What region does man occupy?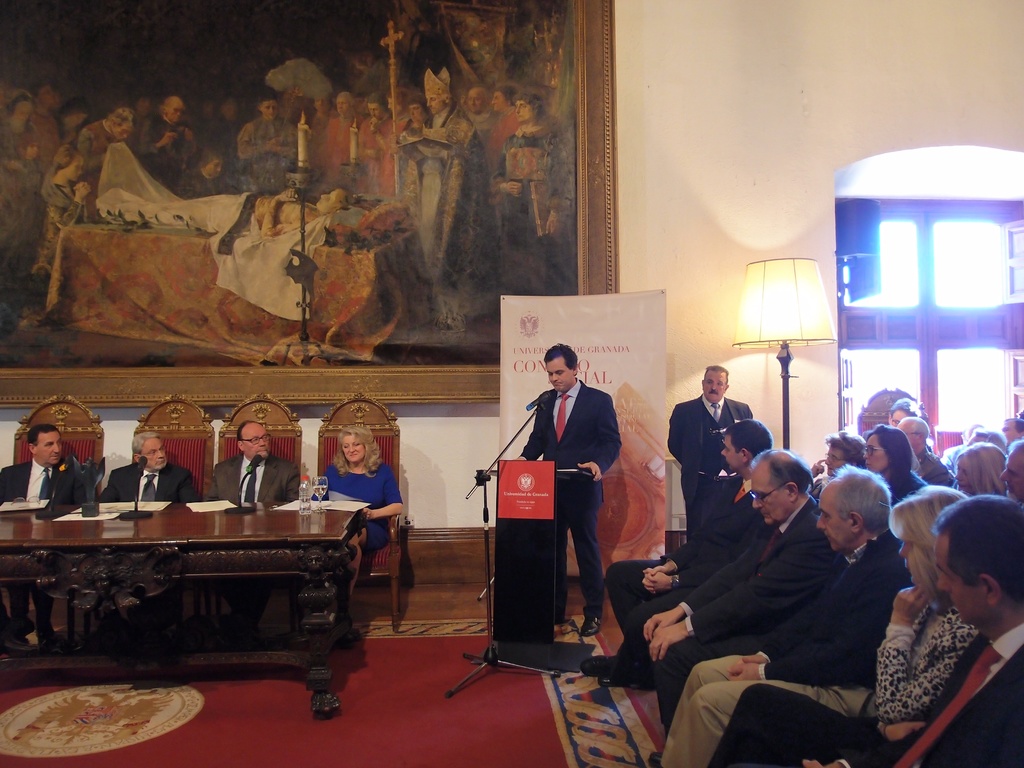
[x1=0, y1=424, x2=92, y2=508].
